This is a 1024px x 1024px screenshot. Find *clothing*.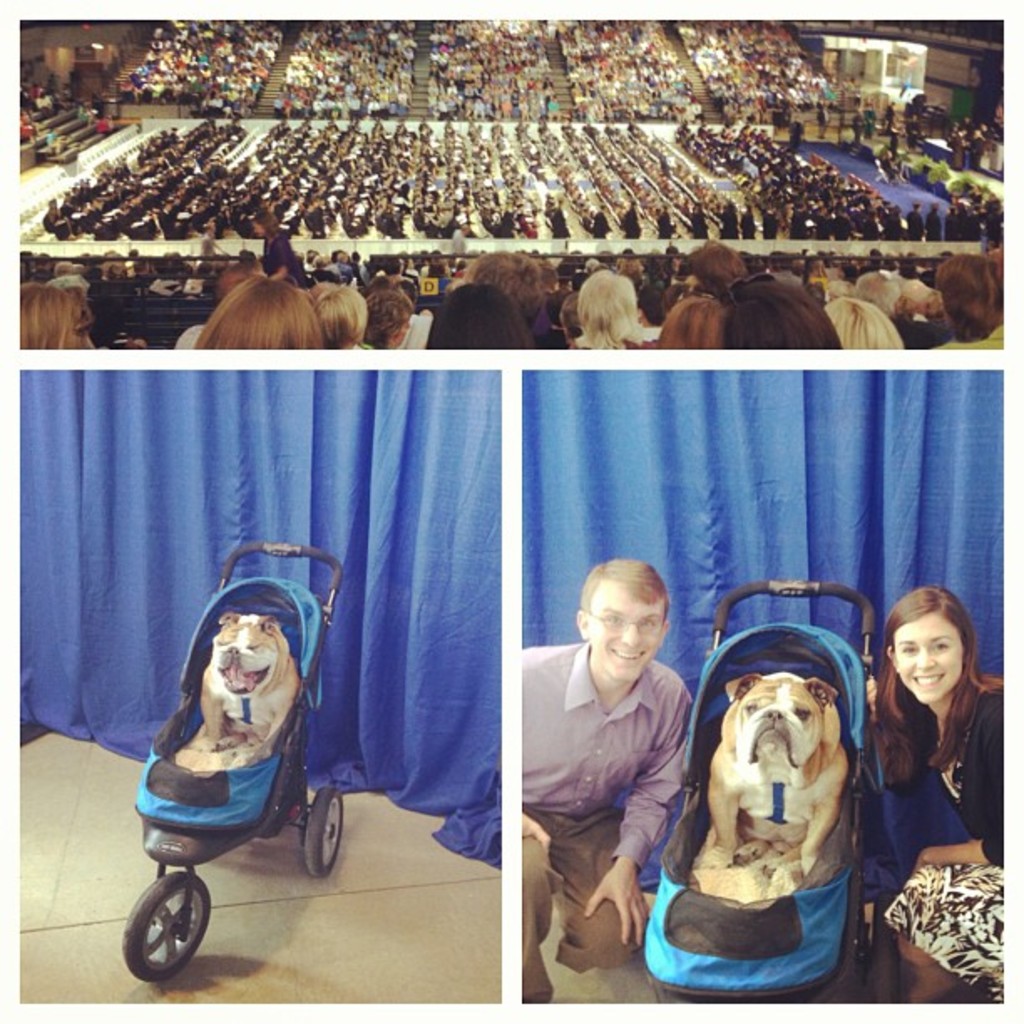
Bounding box: {"left": 514, "top": 634, "right": 699, "bottom": 1009}.
